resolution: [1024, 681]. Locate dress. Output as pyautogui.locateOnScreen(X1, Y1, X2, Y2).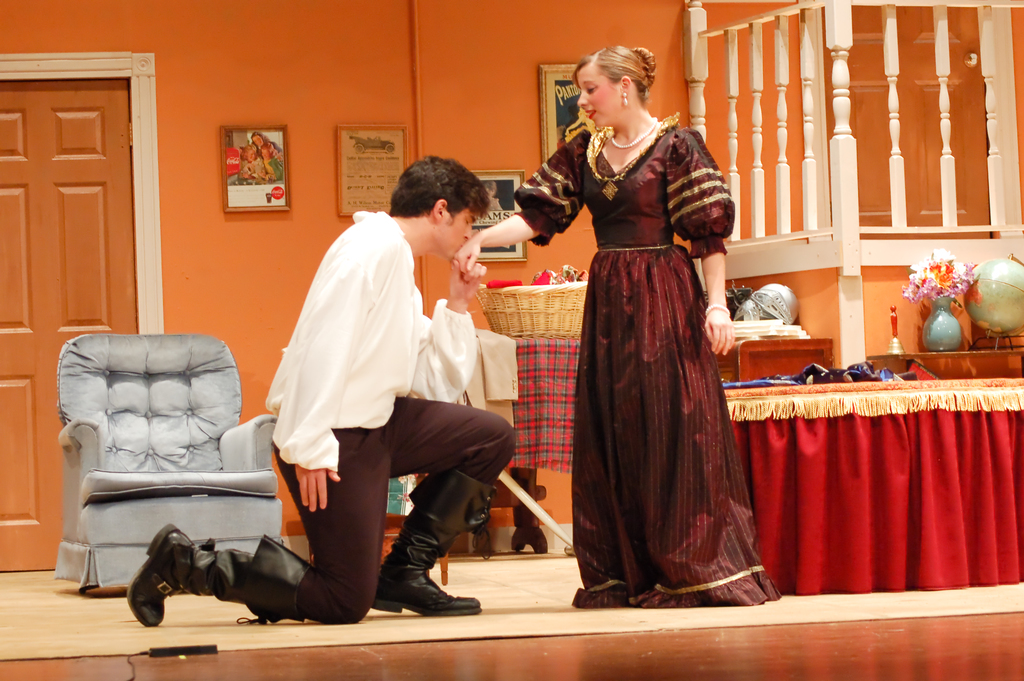
pyautogui.locateOnScreen(513, 113, 779, 608).
